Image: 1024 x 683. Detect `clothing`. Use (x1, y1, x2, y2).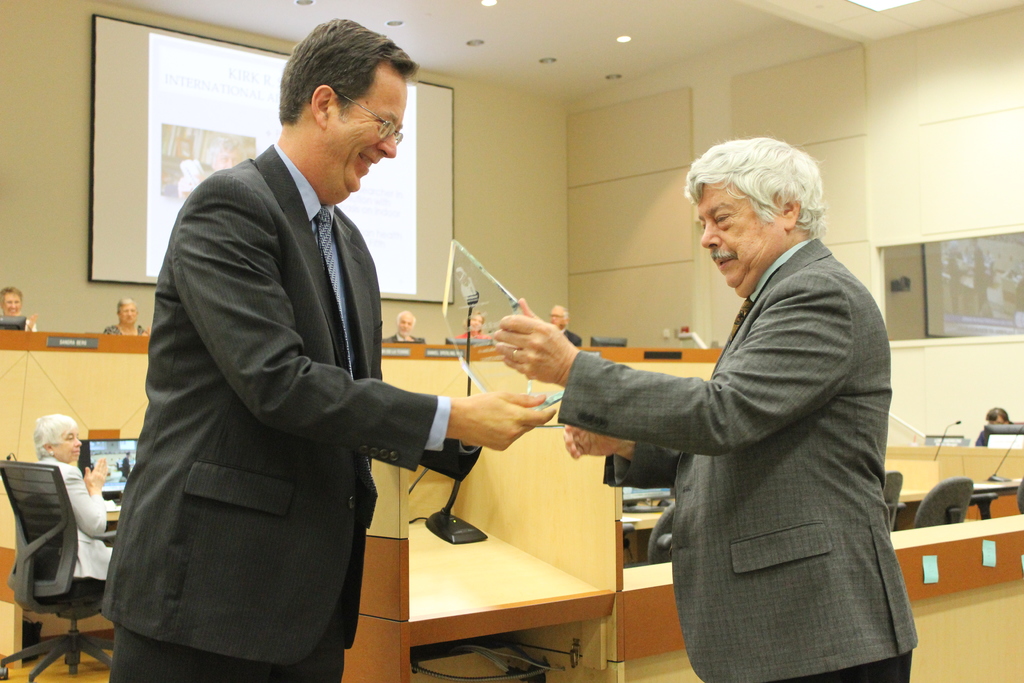
(380, 331, 427, 343).
